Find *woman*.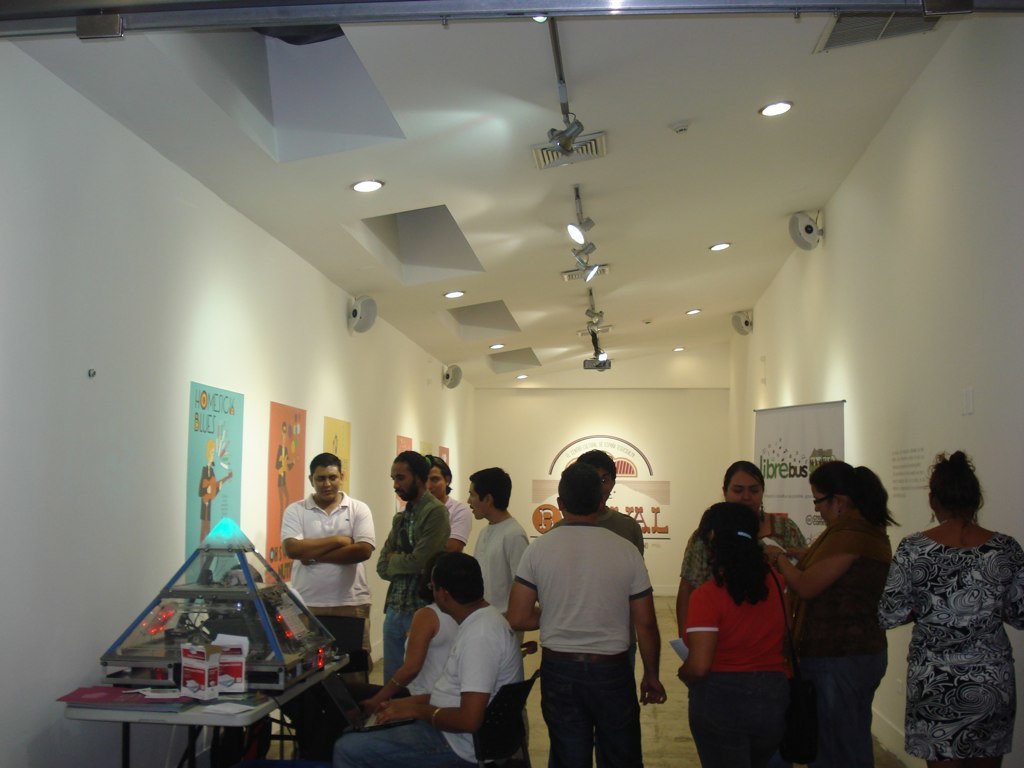
(678, 458, 814, 653).
